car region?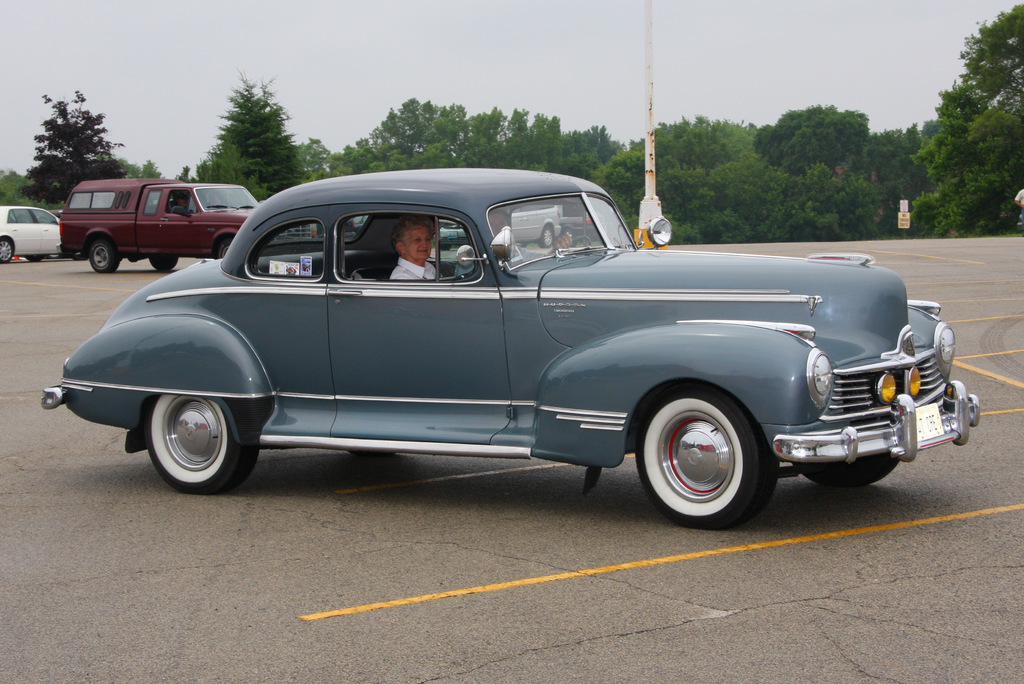
rect(432, 195, 561, 238)
